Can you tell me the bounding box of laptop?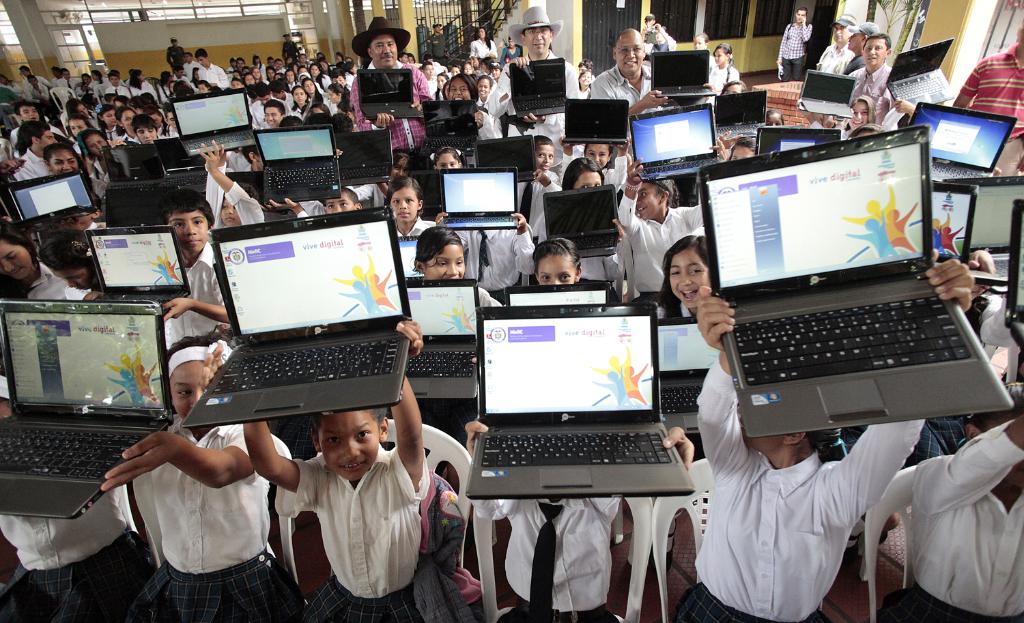
select_region(179, 204, 416, 430).
